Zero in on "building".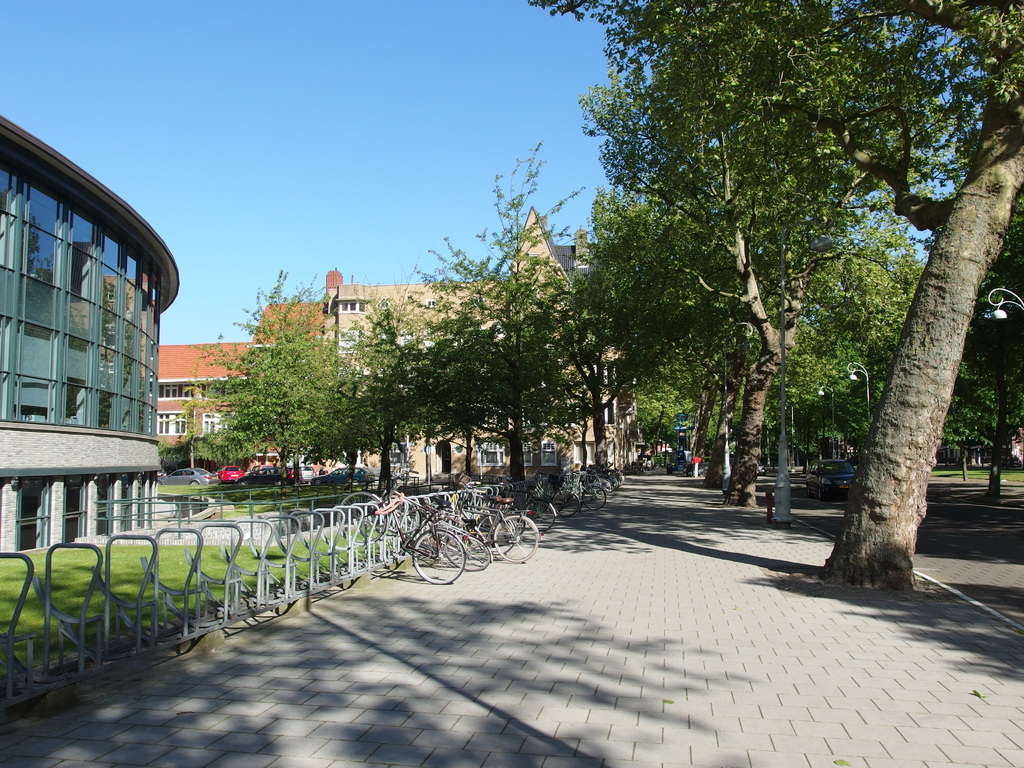
Zeroed in: region(0, 115, 178, 557).
